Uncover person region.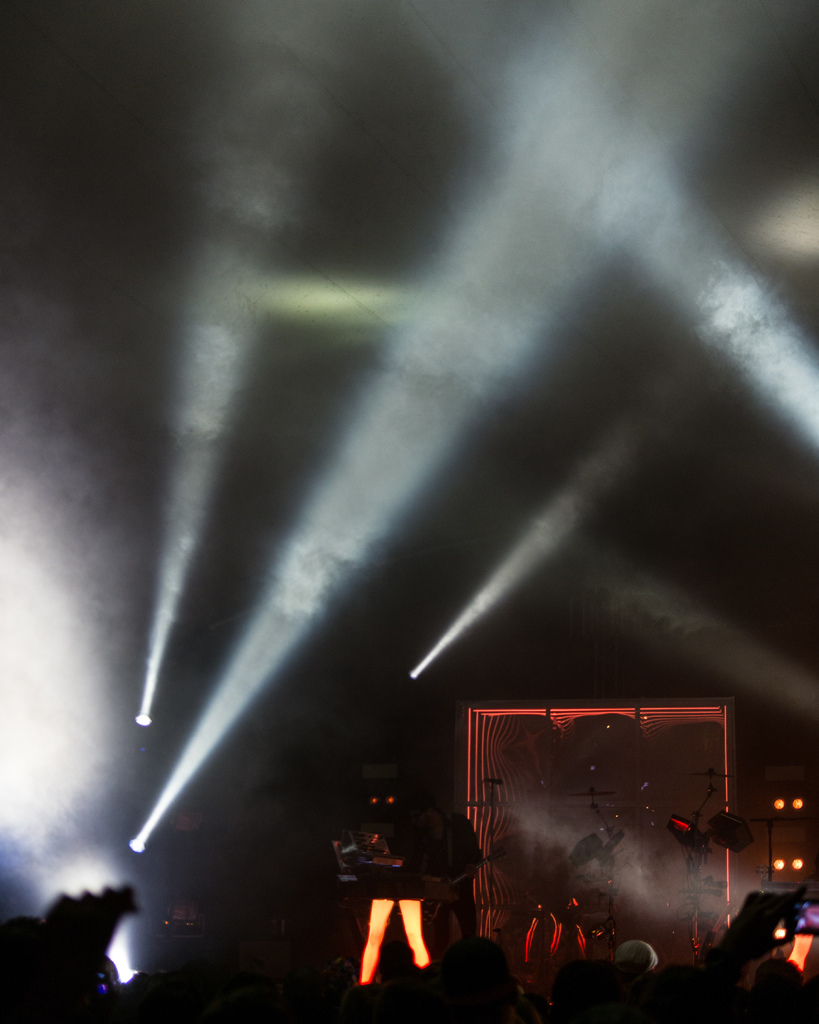
Uncovered: 344:783:445:997.
